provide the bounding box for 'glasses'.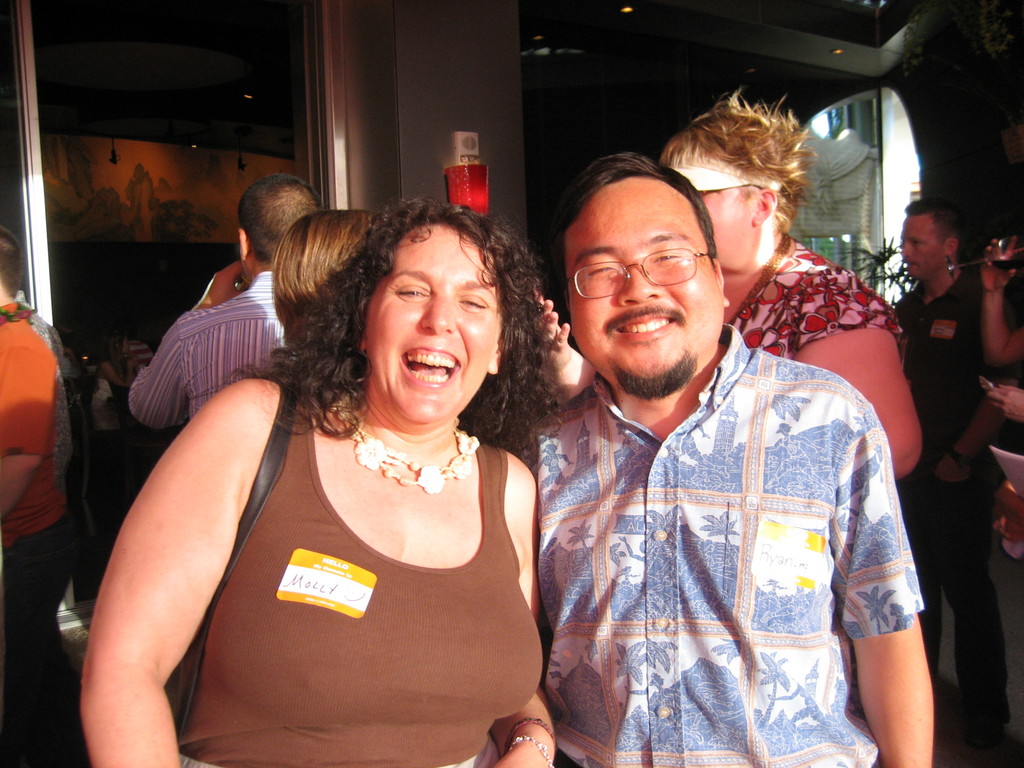
566 243 717 300.
